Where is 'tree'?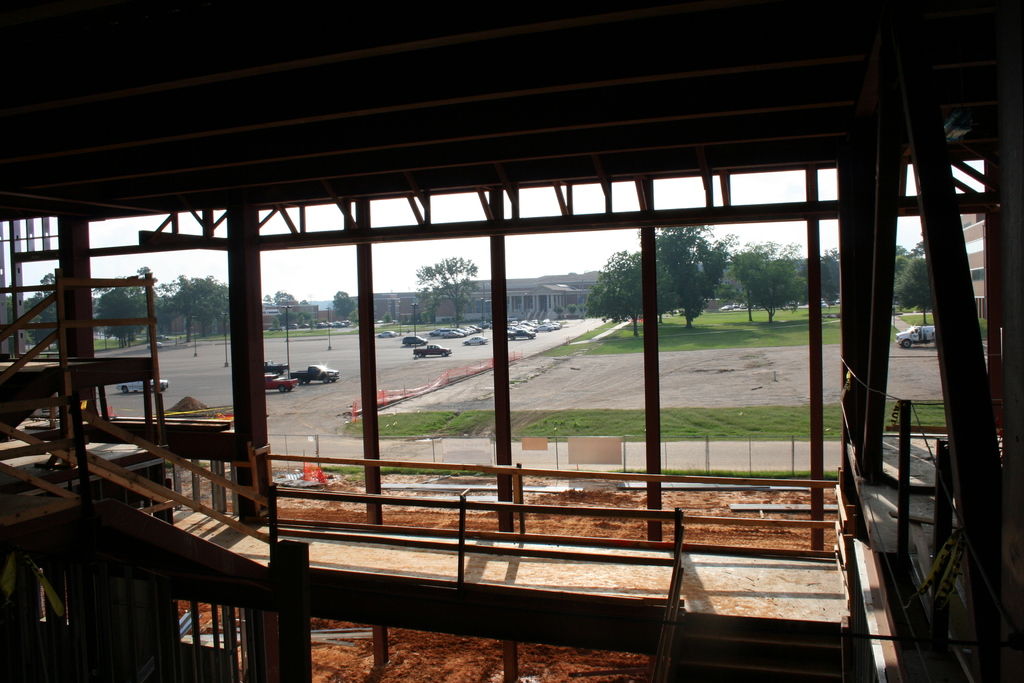
<bbox>140, 263, 157, 306</bbox>.
